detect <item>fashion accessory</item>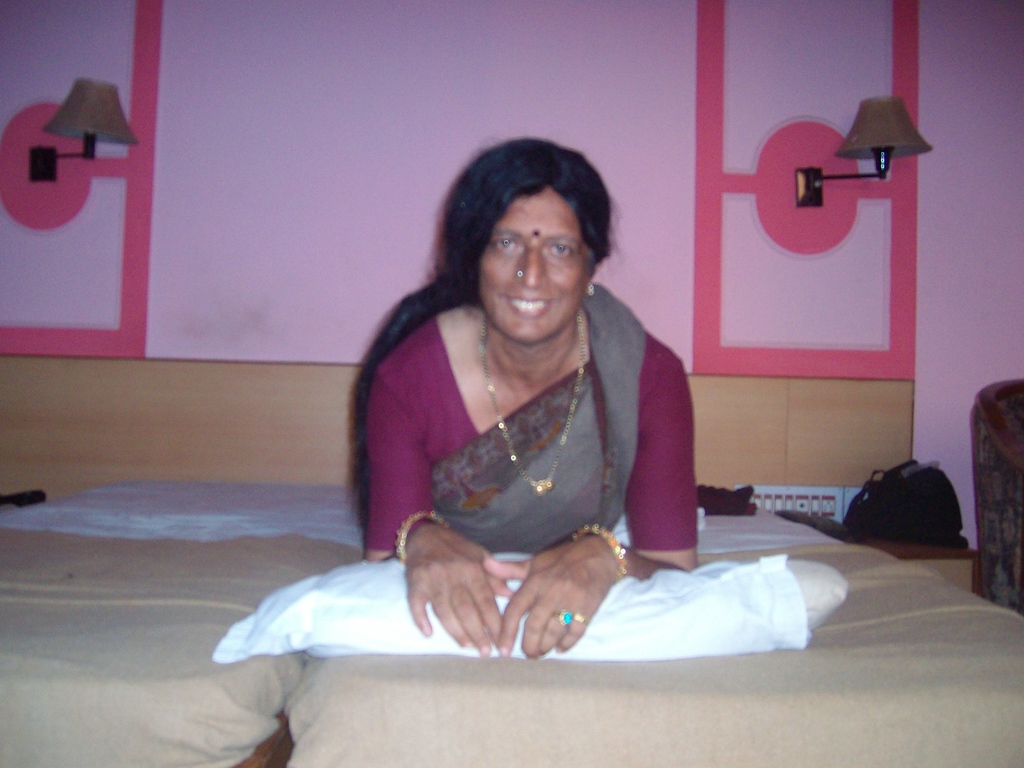
left=482, top=323, right=586, bottom=494
